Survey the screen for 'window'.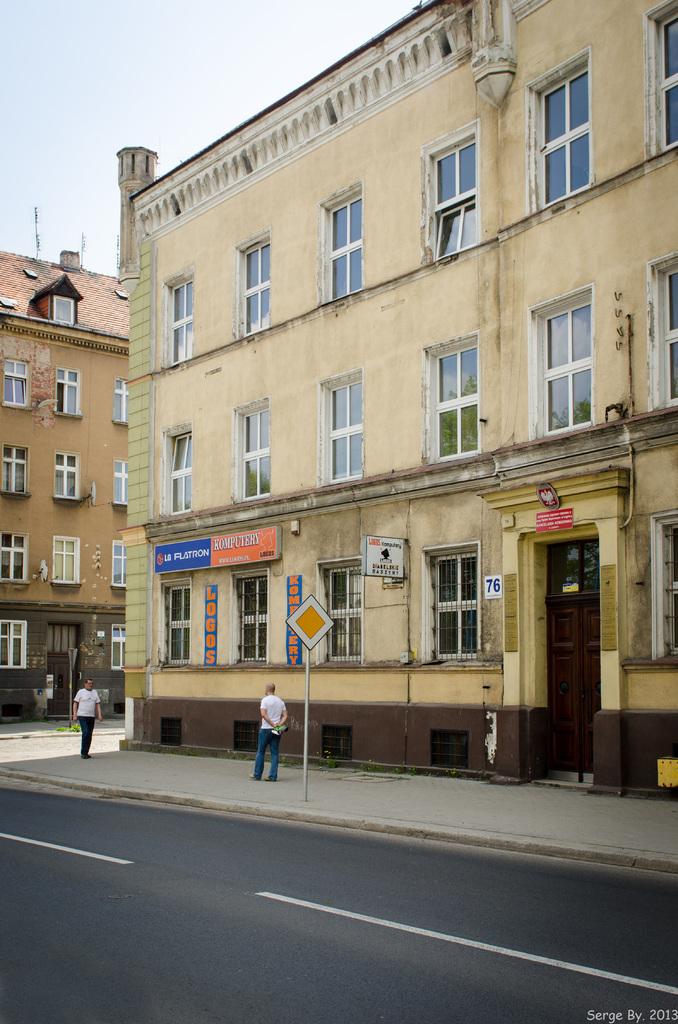
Survey found: 321,380,363,475.
